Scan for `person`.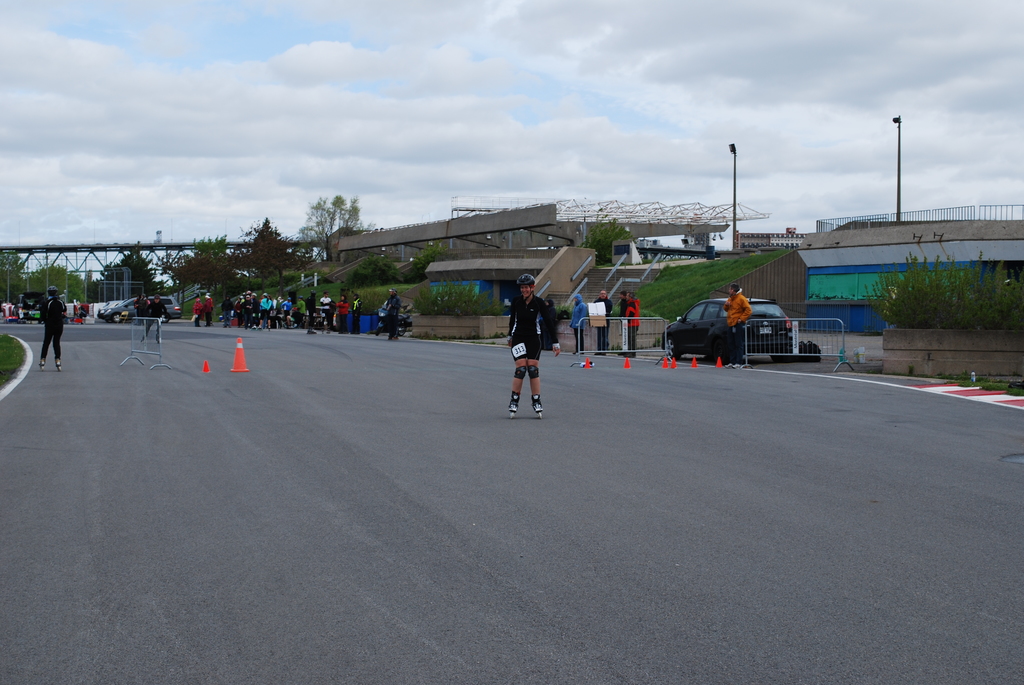
Scan result: x1=221 y1=295 x2=232 y2=329.
